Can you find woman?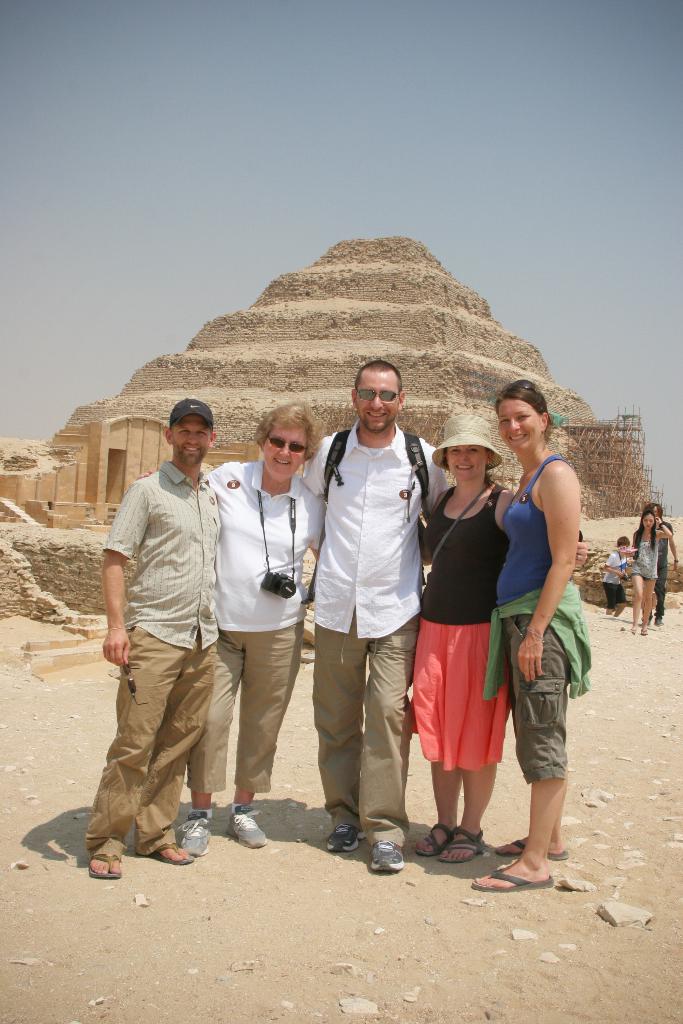
Yes, bounding box: [624, 502, 666, 636].
